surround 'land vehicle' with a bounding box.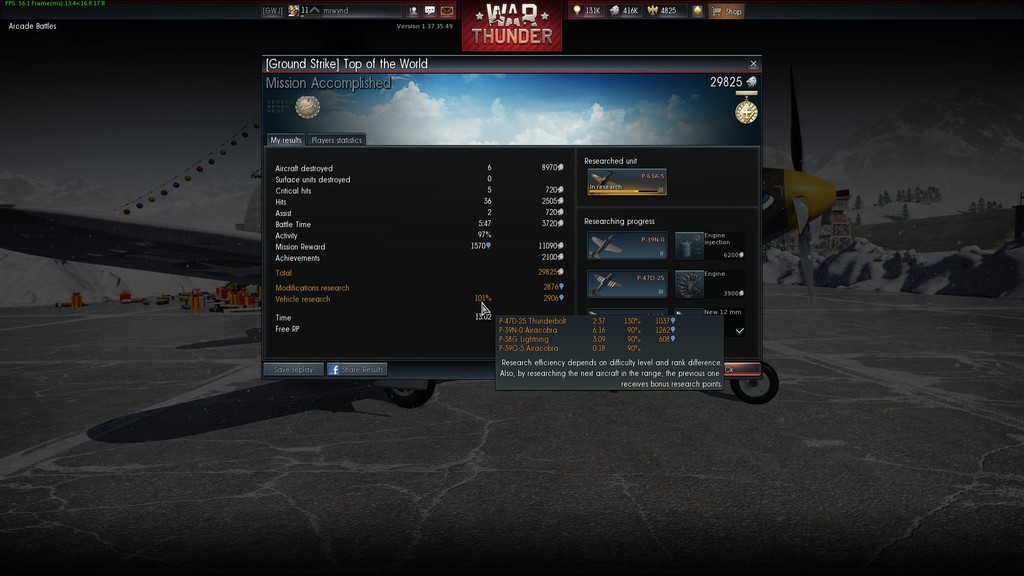
383/378/436/412.
